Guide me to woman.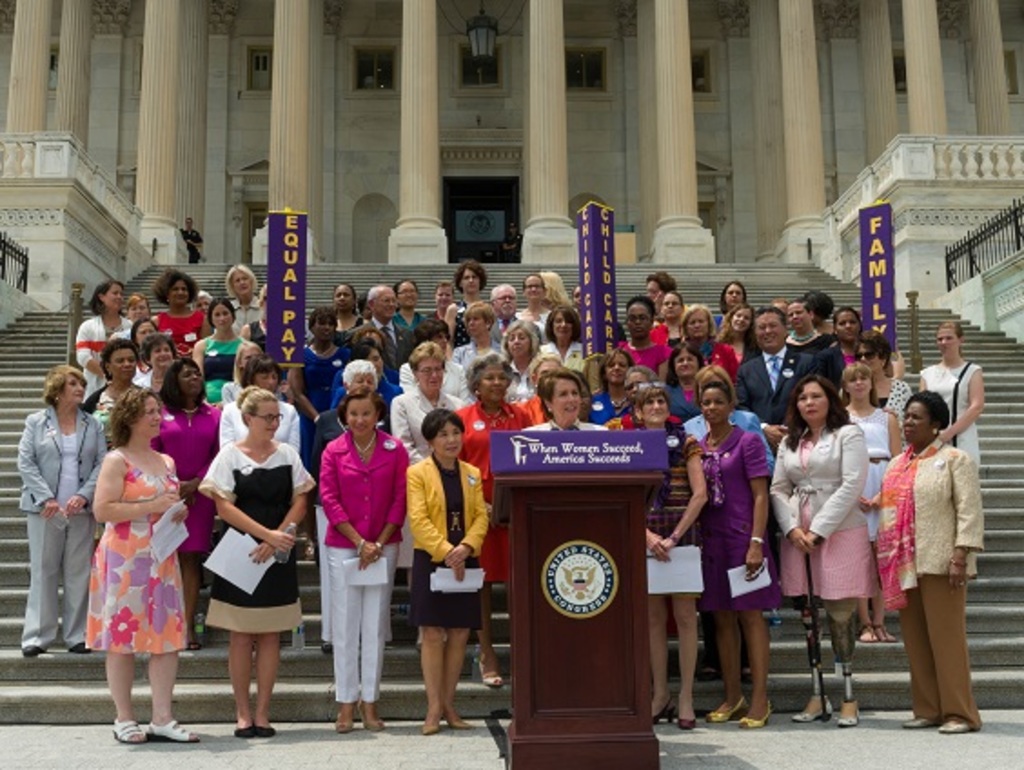
Guidance: box=[672, 303, 739, 380].
